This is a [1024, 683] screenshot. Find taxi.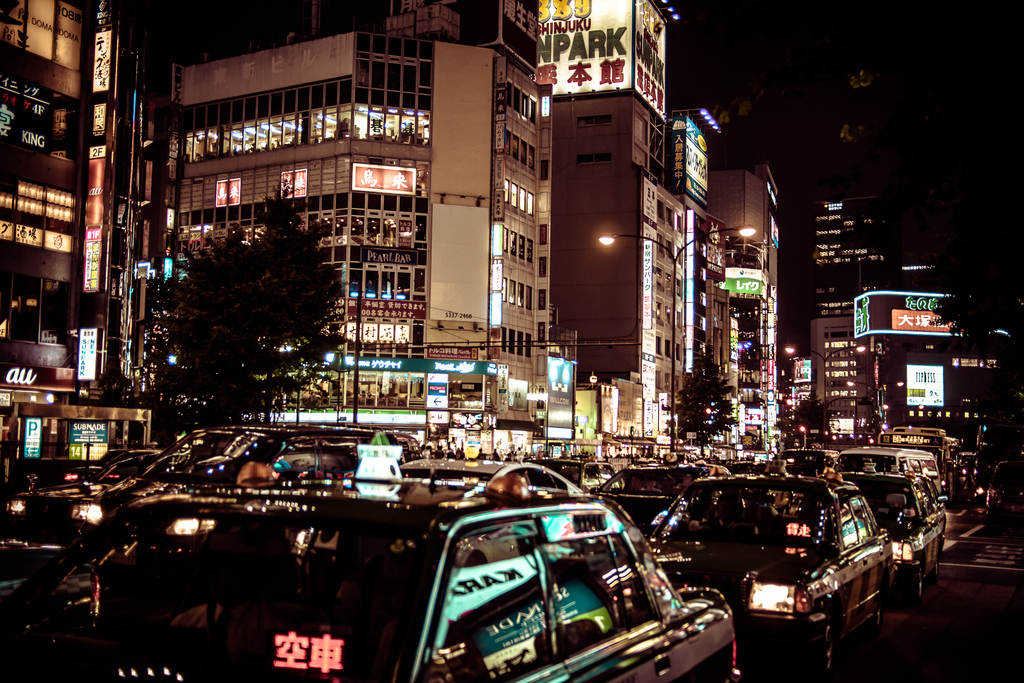
Bounding box: [left=525, top=456, right=630, bottom=496].
